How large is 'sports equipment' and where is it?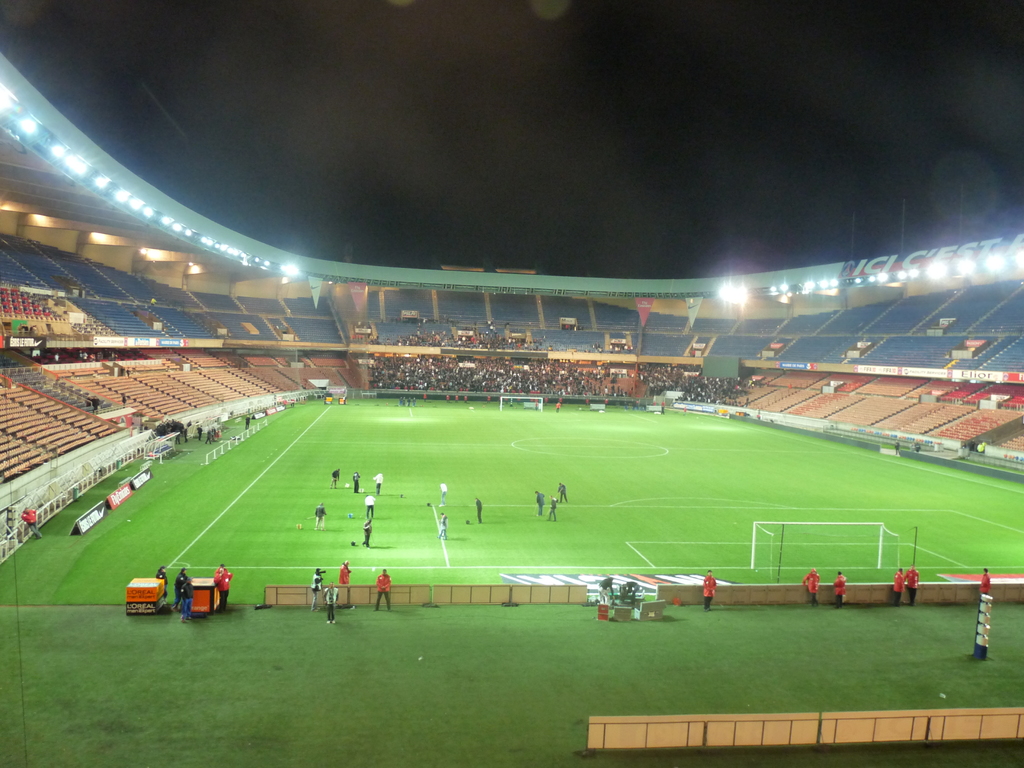
Bounding box: [541,506,552,522].
